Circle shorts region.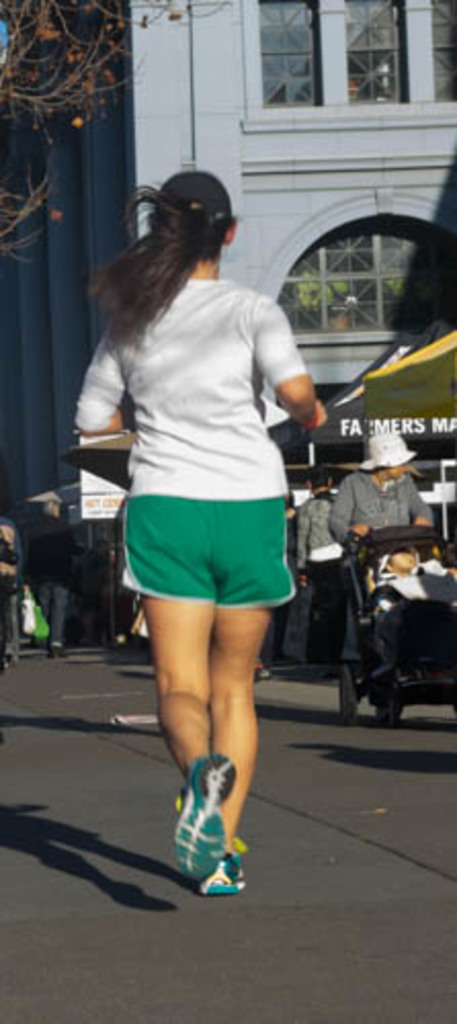
Region: 121, 489, 295, 604.
